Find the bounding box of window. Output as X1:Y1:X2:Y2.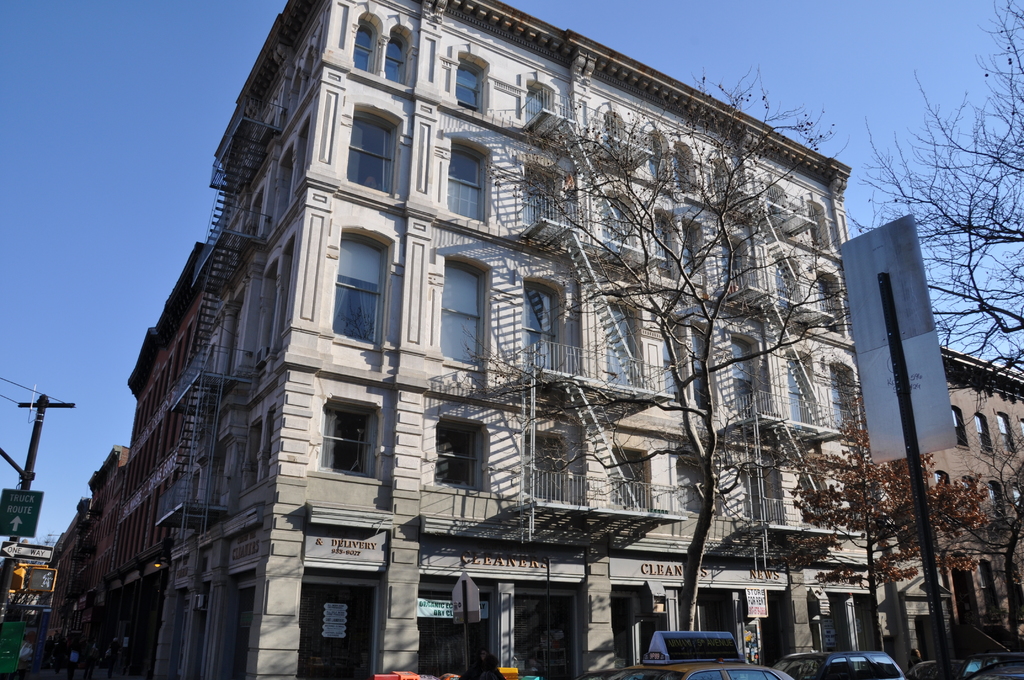
676:228:703:287.
